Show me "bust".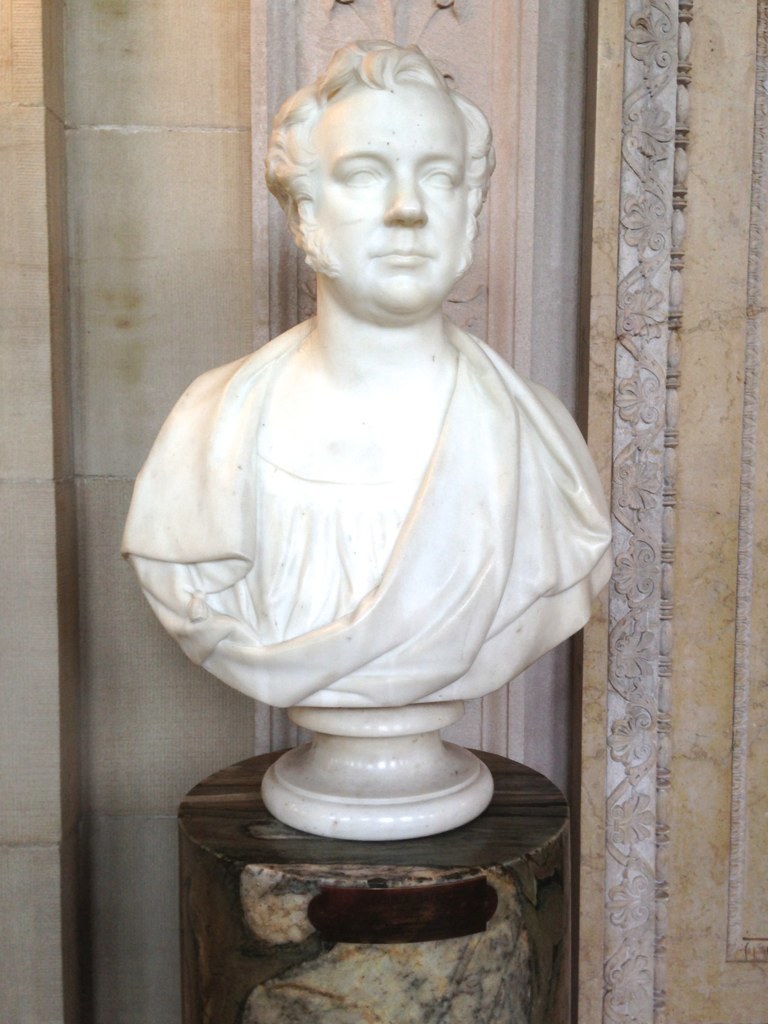
"bust" is here: locate(119, 28, 626, 717).
